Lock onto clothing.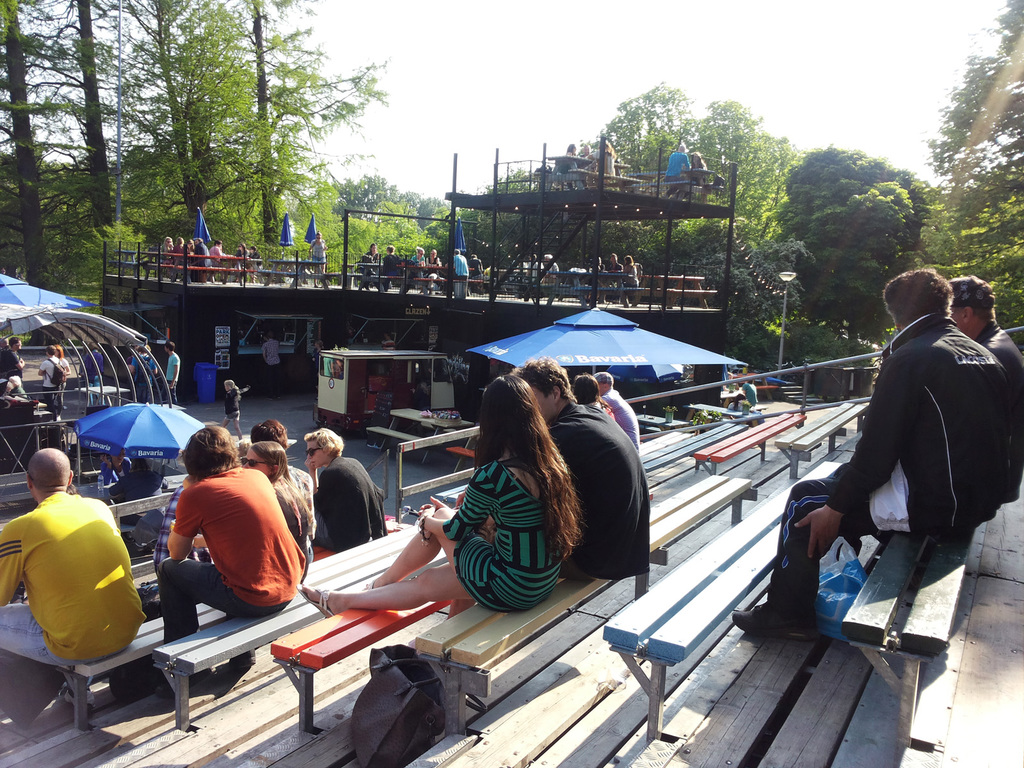
Locked: select_region(552, 152, 582, 186).
